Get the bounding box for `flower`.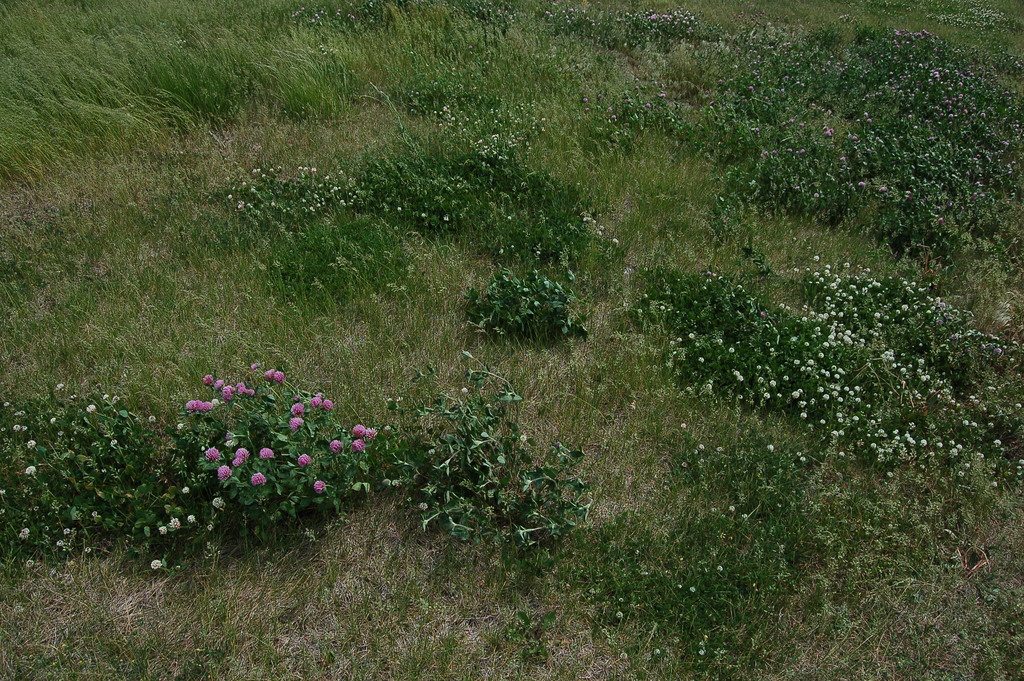
crop(644, 101, 652, 110).
